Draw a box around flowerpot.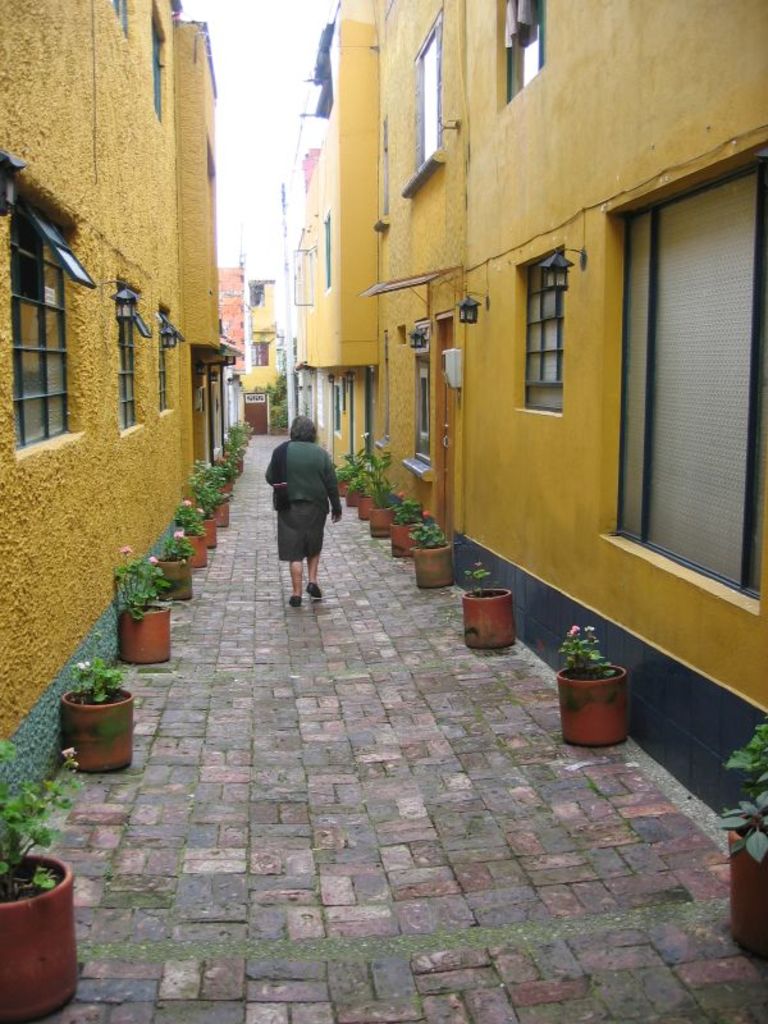
357/495/384/520.
